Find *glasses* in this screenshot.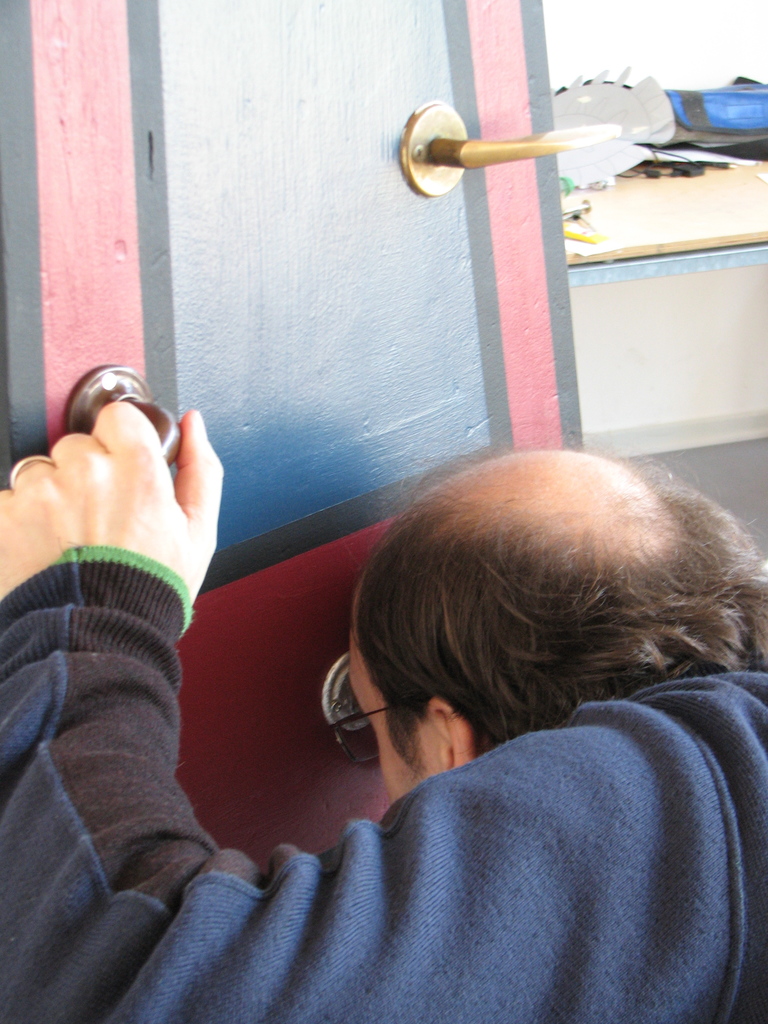
The bounding box for *glasses* is crop(326, 694, 415, 774).
